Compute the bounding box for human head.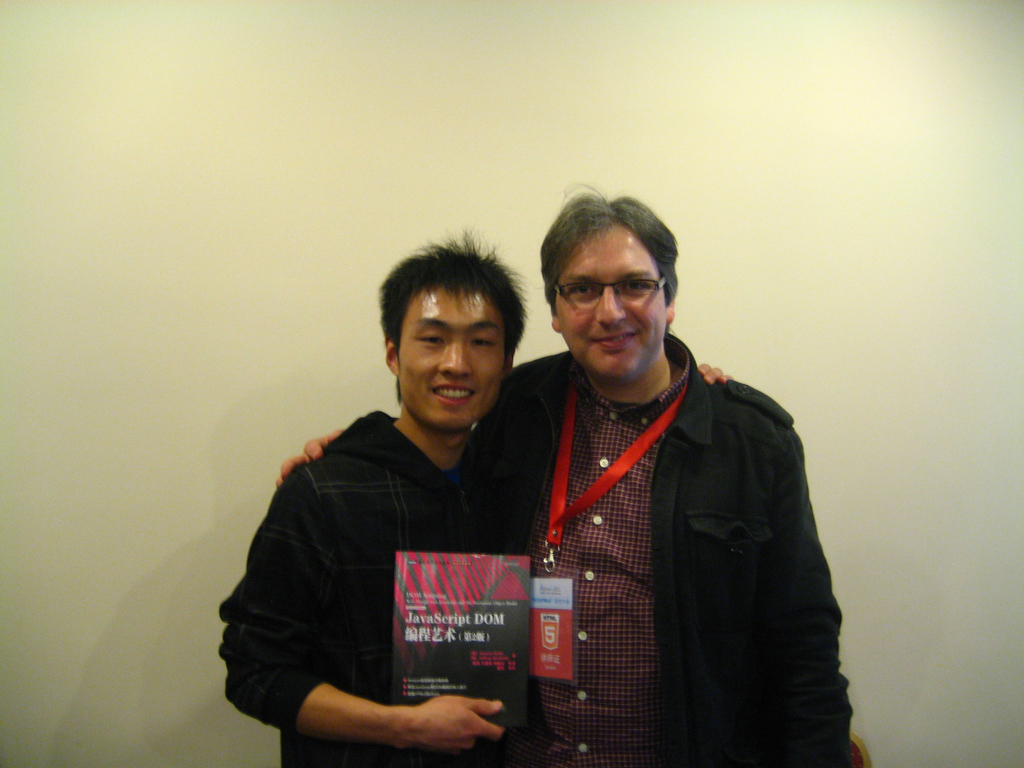
{"left": 376, "top": 230, "right": 535, "bottom": 431}.
